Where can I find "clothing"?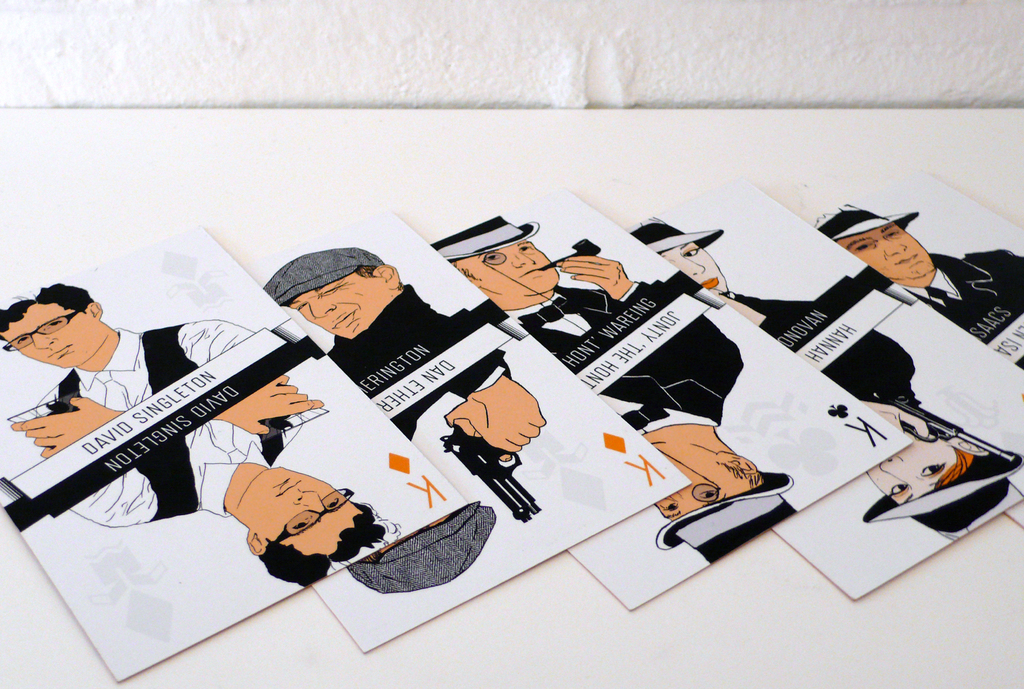
You can find it at x1=36 y1=326 x2=255 y2=412.
